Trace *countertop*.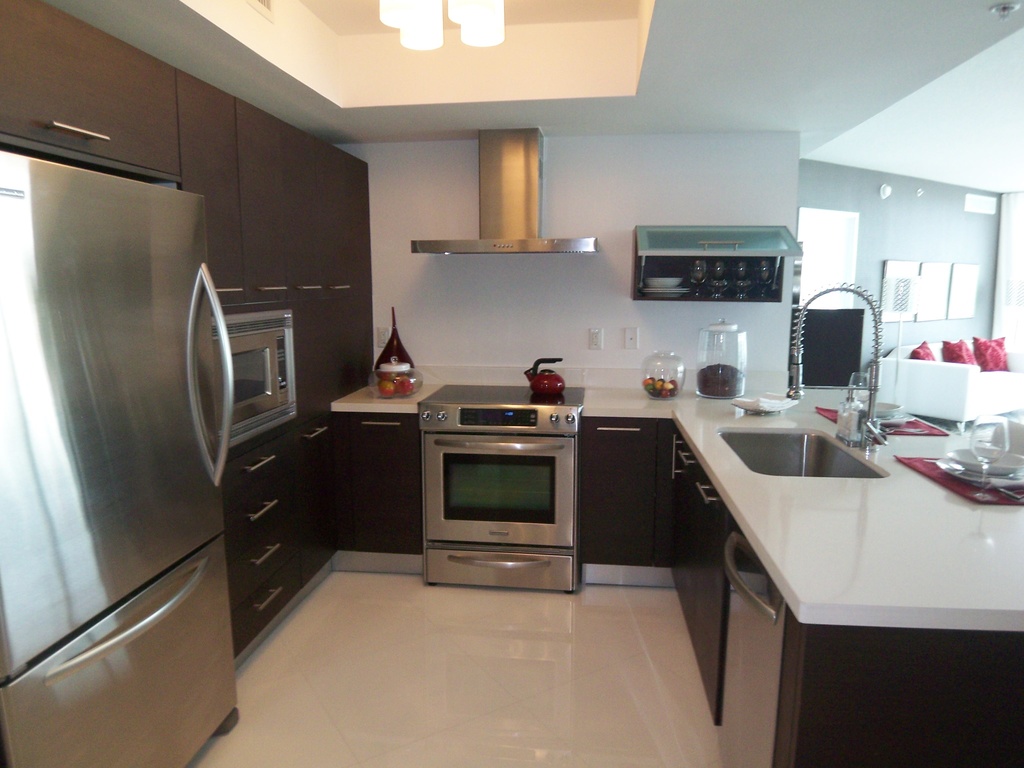
Traced to <bbox>326, 376, 1023, 632</bbox>.
